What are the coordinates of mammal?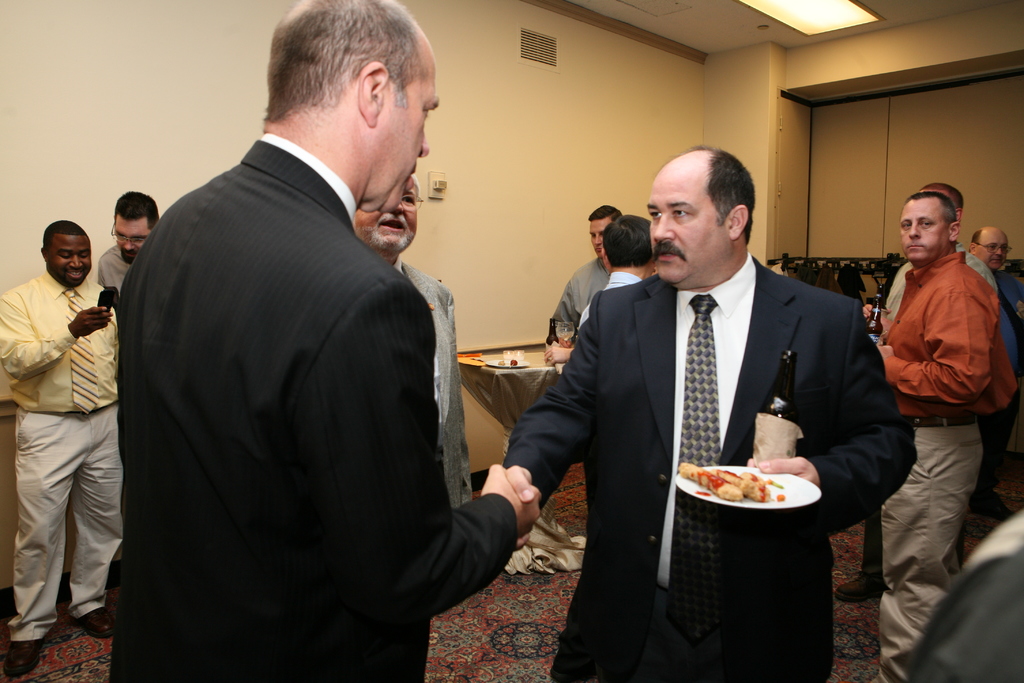
select_region(972, 227, 1023, 517).
